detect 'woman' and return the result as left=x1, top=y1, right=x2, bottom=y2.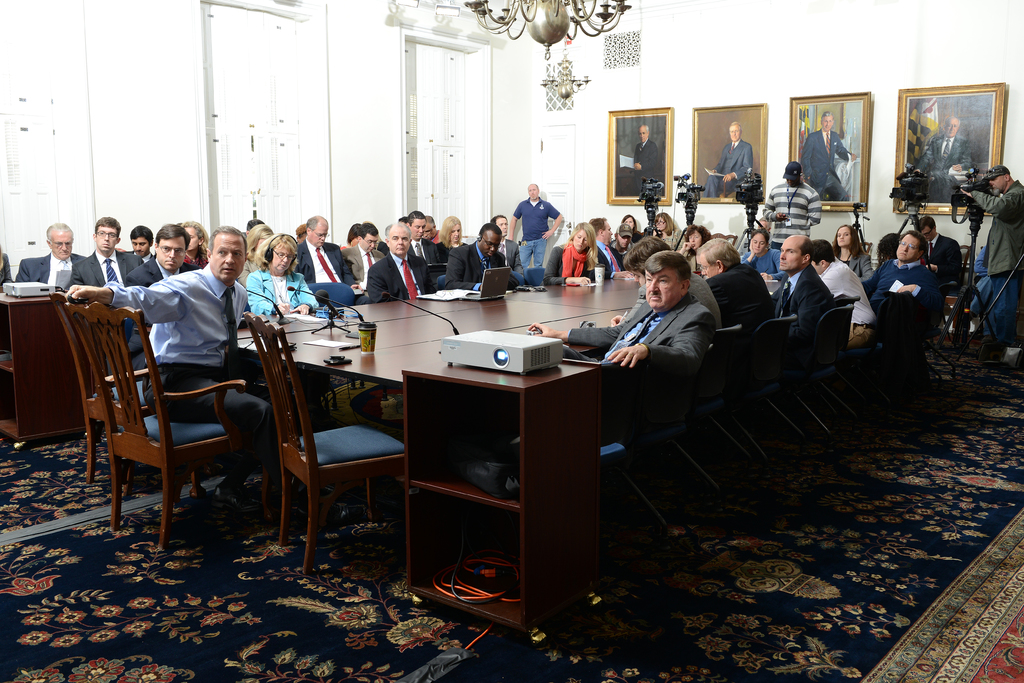
left=832, top=223, right=872, bottom=282.
